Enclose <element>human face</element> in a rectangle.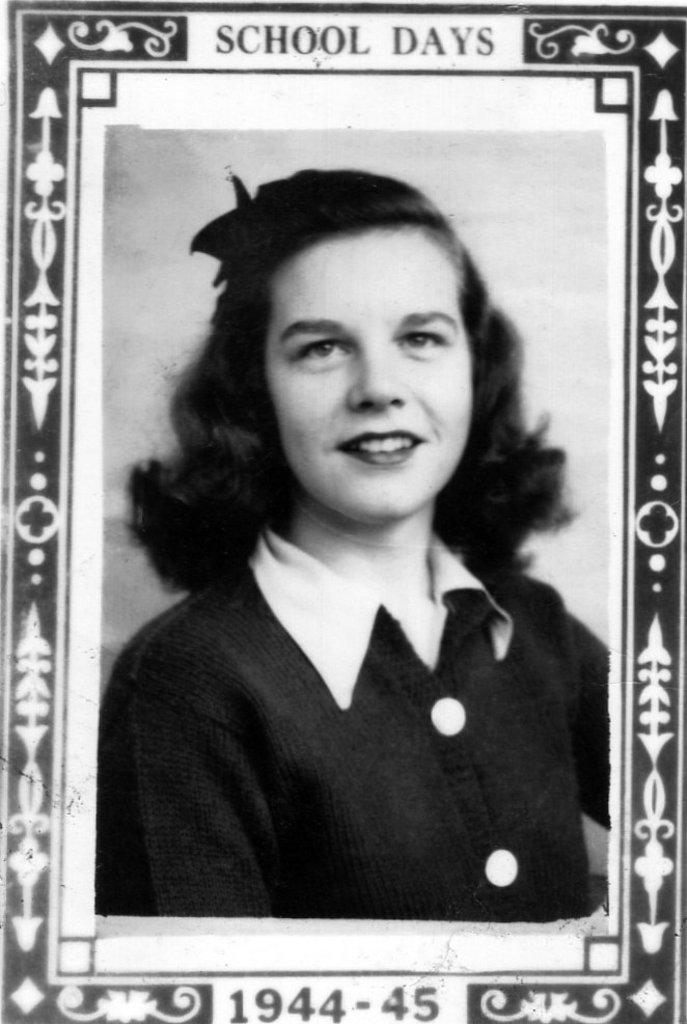
l=266, t=231, r=473, b=519.
